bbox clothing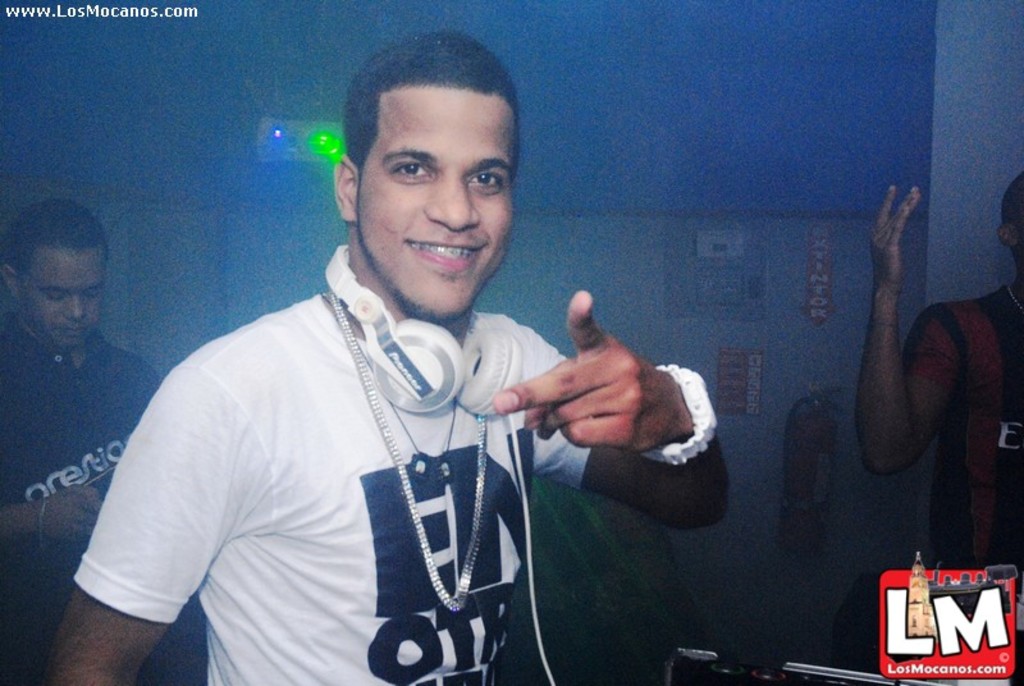
box=[0, 307, 164, 685]
